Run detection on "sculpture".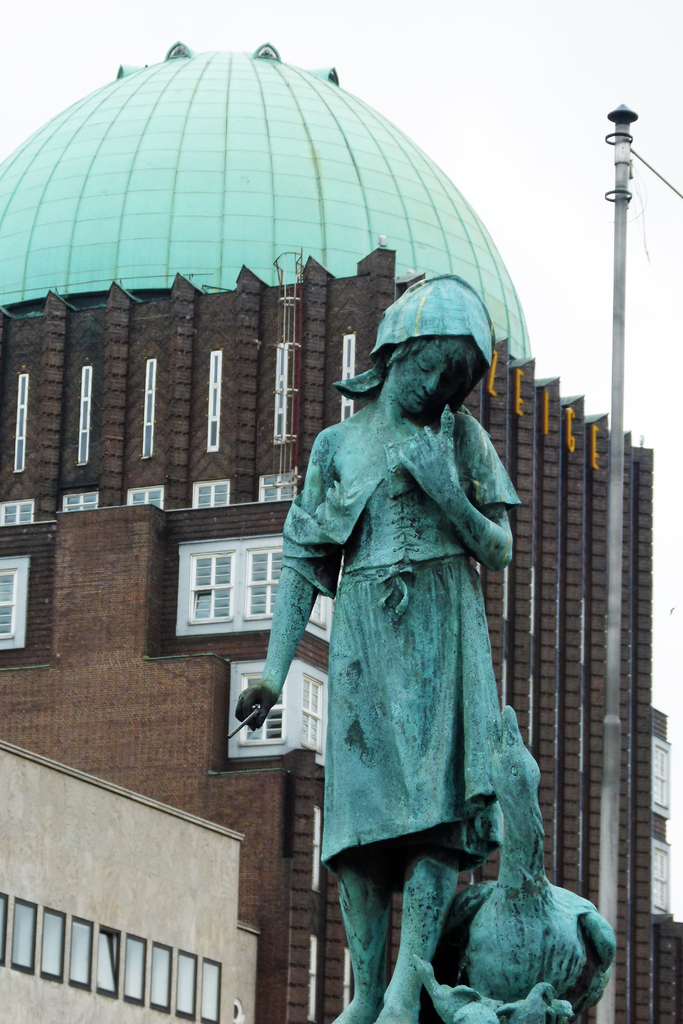
Result: <region>411, 700, 620, 1023</region>.
